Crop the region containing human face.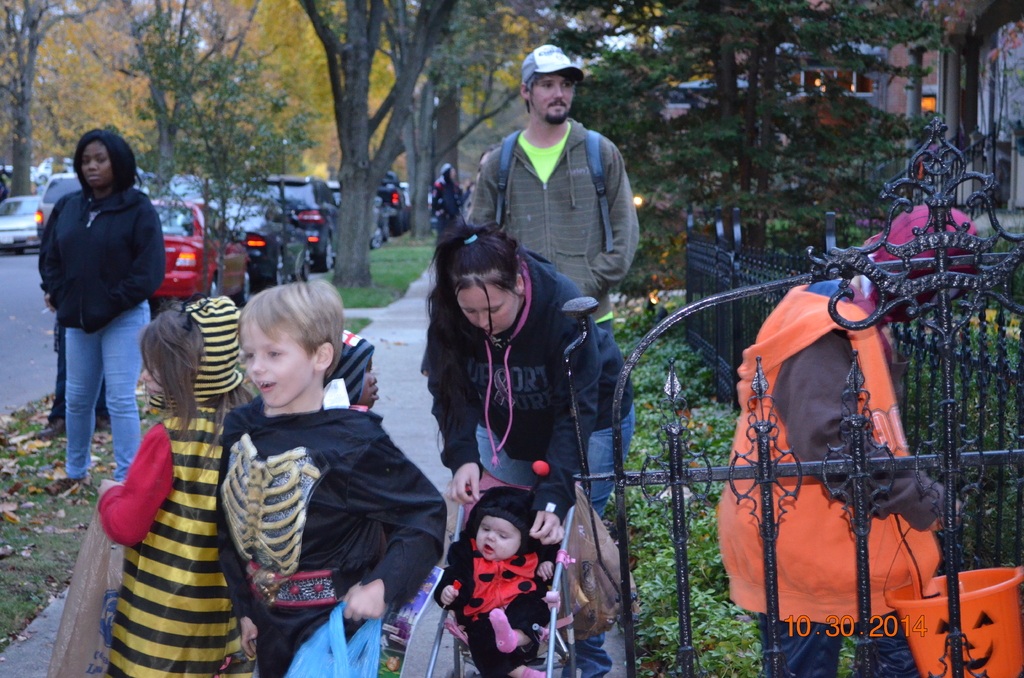
Crop region: bbox=(135, 344, 170, 401).
